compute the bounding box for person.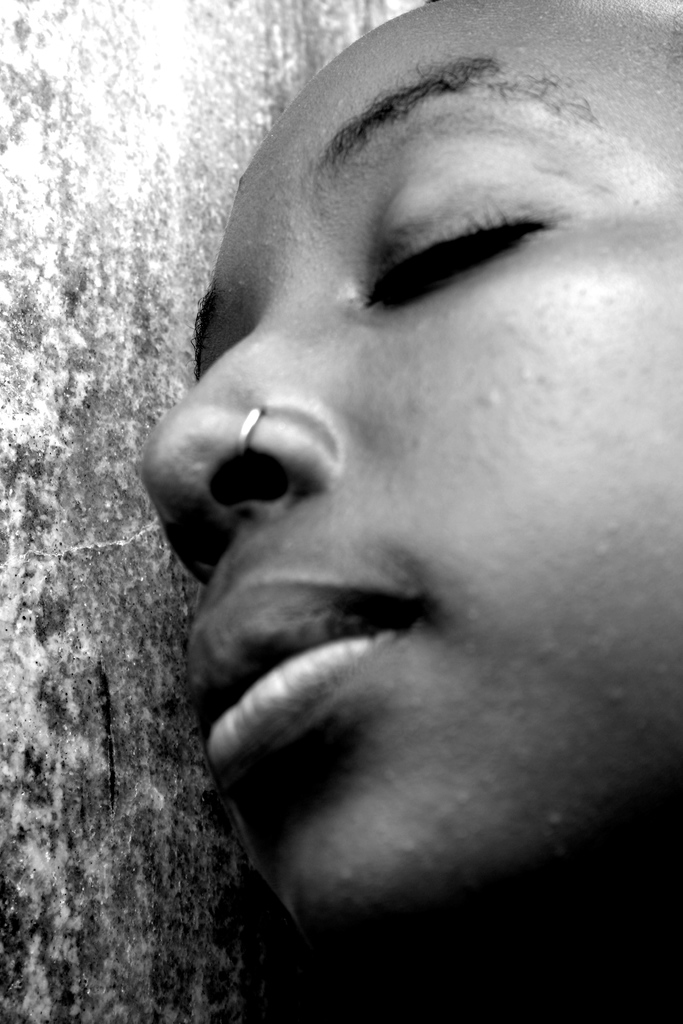
detection(146, 0, 682, 1021).
